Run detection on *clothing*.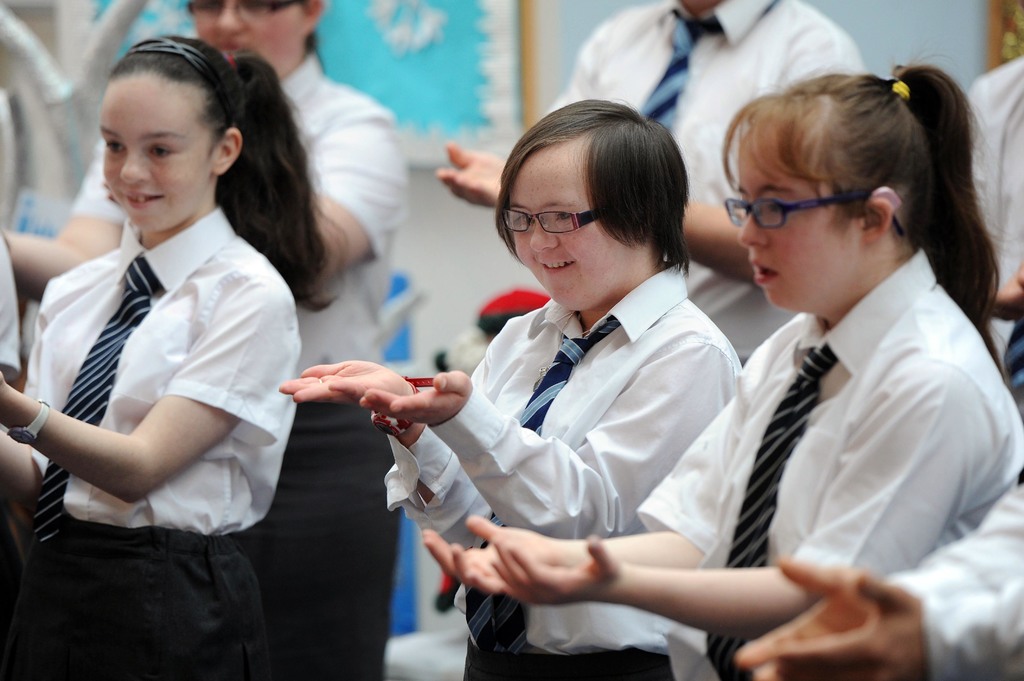
Result: BBox(645, 250, 1023, 680).
